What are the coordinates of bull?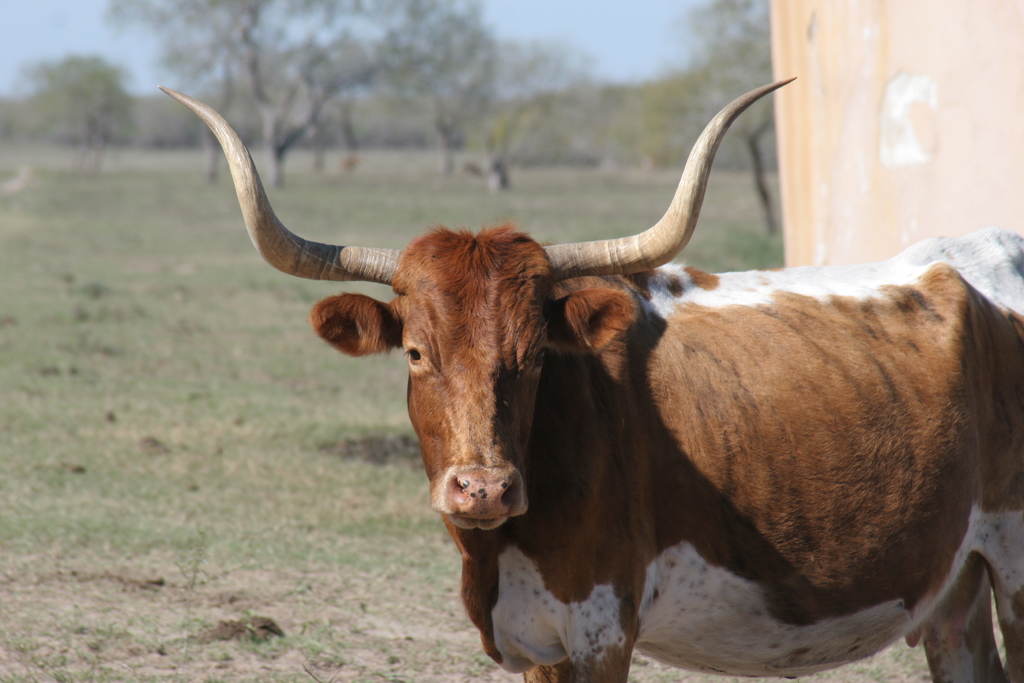
rect(158, 70, 1023, 682).
